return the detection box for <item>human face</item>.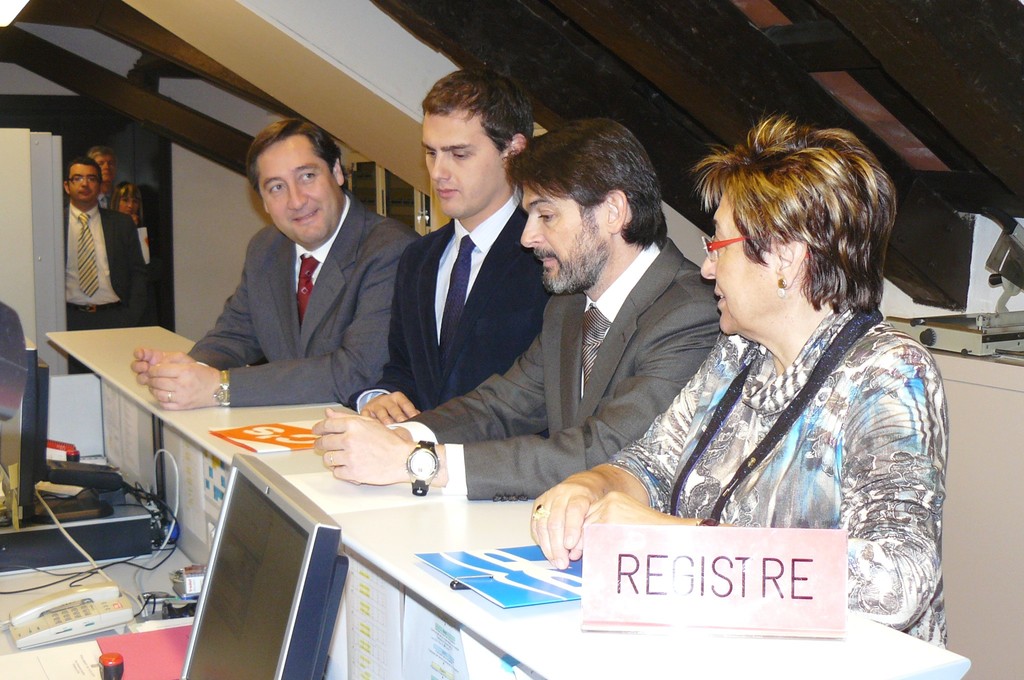
bbox=[422, 97, 508, 223].
